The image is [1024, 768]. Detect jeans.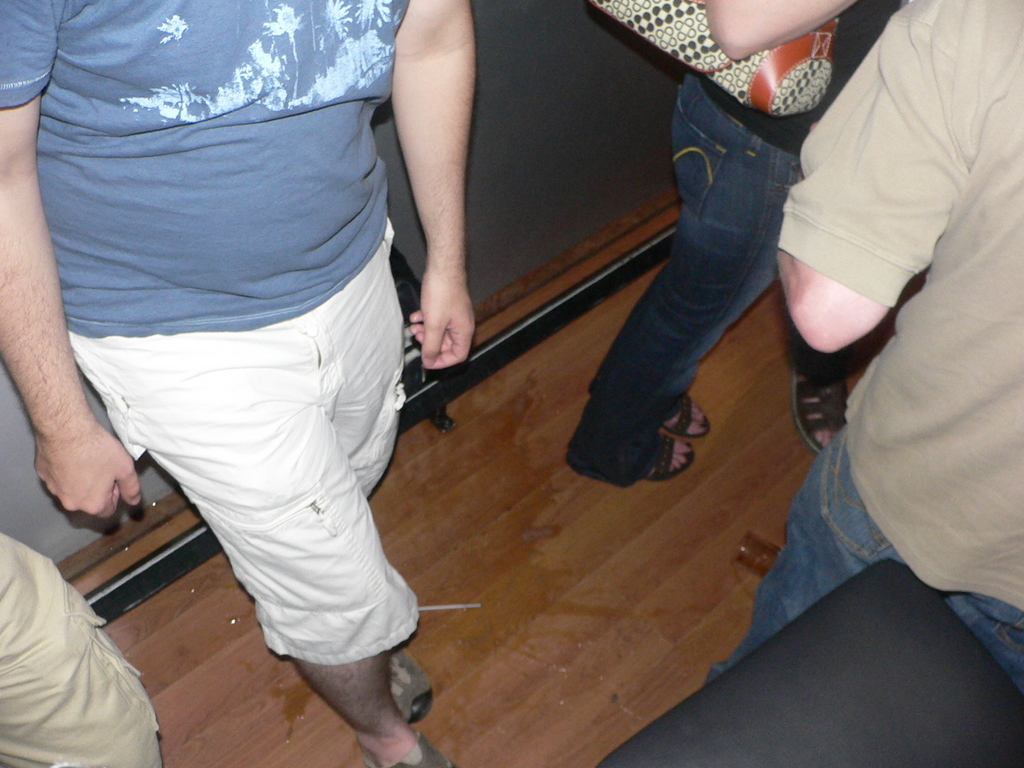
Detection: Rect(572, 91, 830, 494).
